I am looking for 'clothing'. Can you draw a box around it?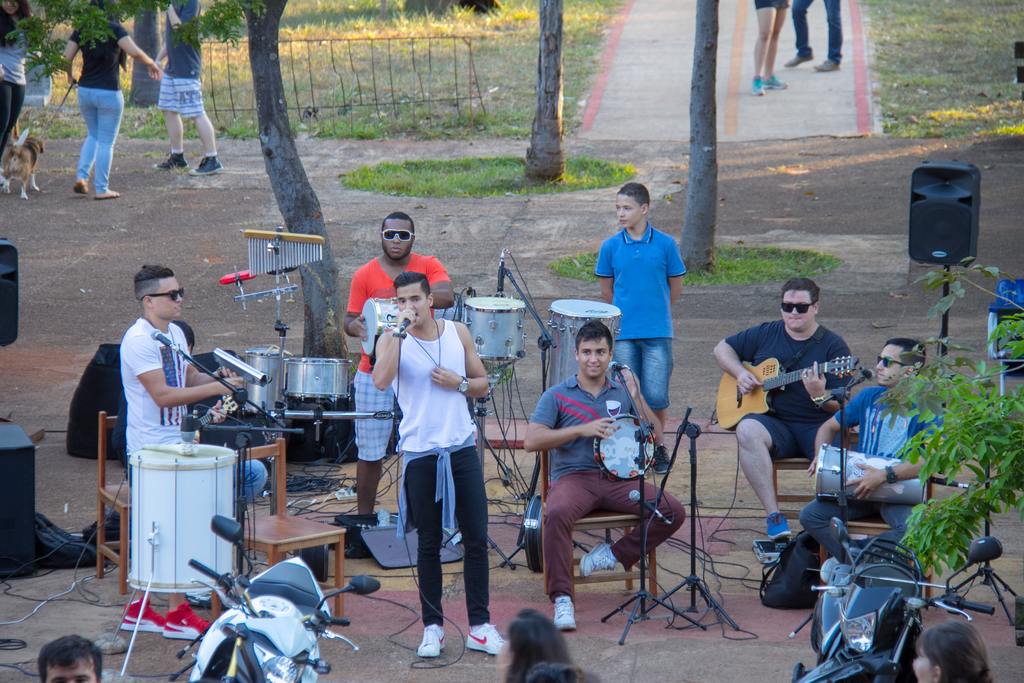
Sure, the bounding box is box(0, 12, 36, 160).
